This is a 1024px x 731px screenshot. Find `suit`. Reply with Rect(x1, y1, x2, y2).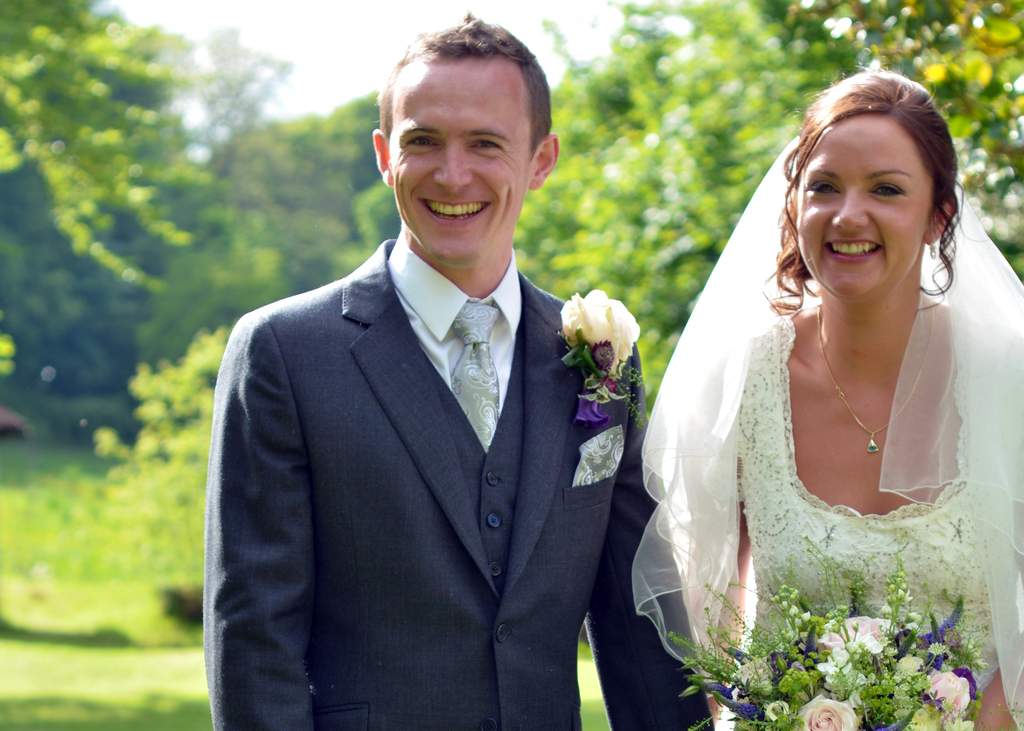
Rect(225, 230, 694, 730).
